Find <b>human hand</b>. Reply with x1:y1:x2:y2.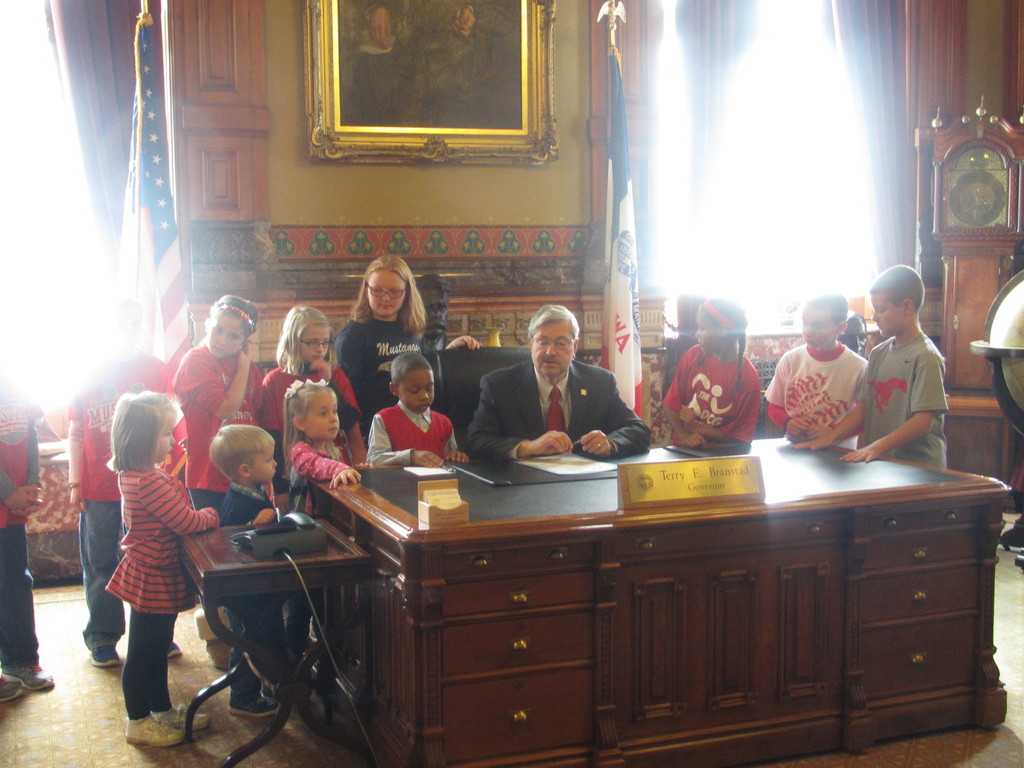
684:431:708:450.
